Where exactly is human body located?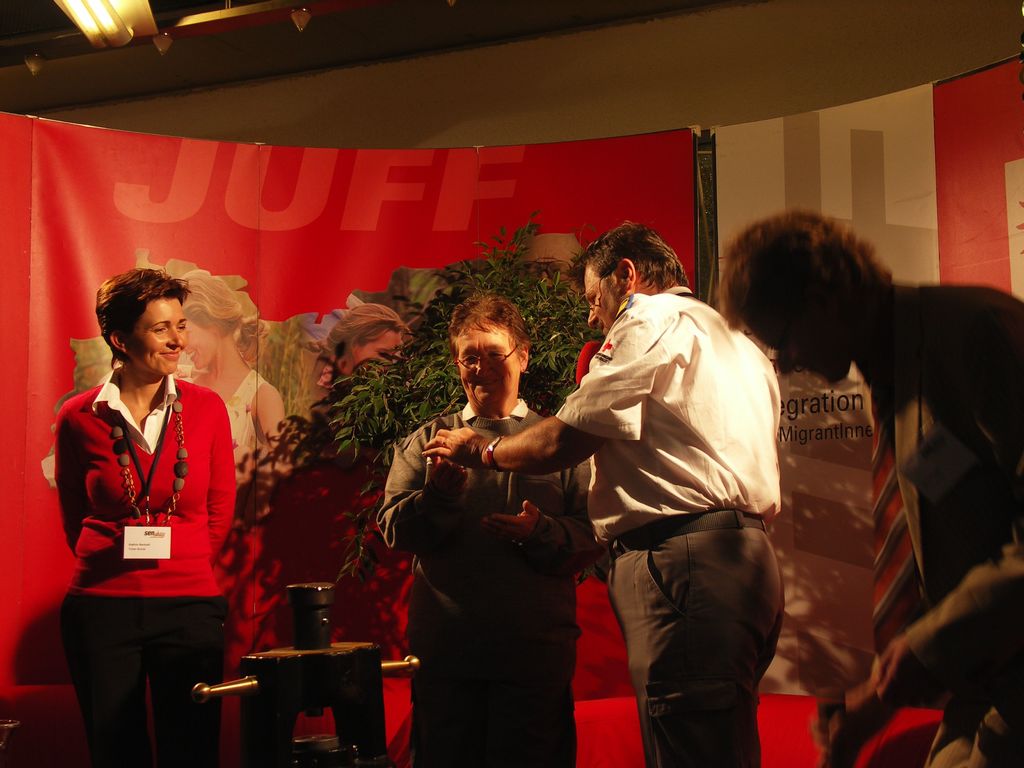
Its bounding box is detection(872, 284, 1023, 767).
